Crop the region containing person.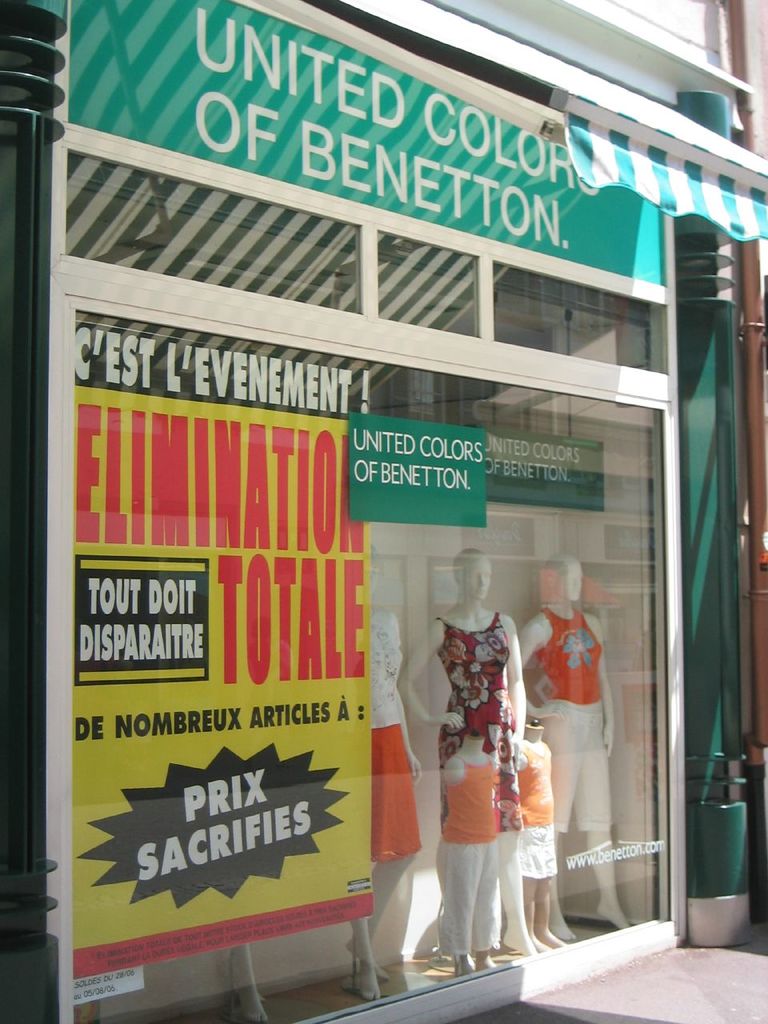
Crop region: box=[348, 568, 427, 996].
